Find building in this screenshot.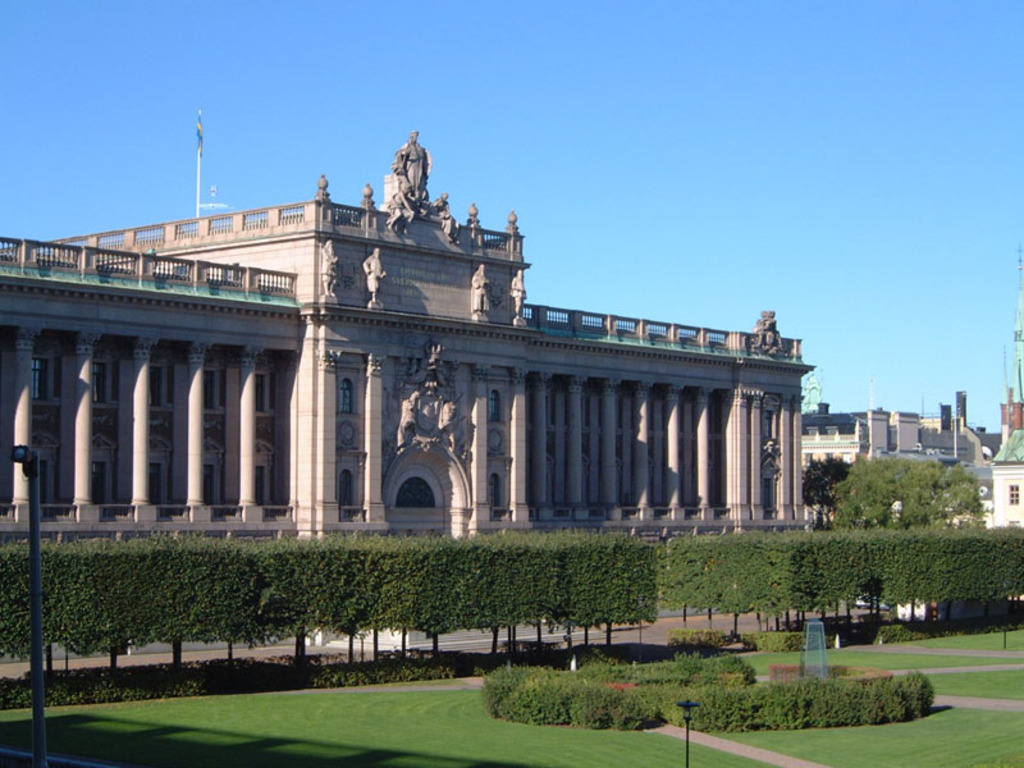
The bounding box for building is [x1=801, y1=390, x2=1004, y2=511].
